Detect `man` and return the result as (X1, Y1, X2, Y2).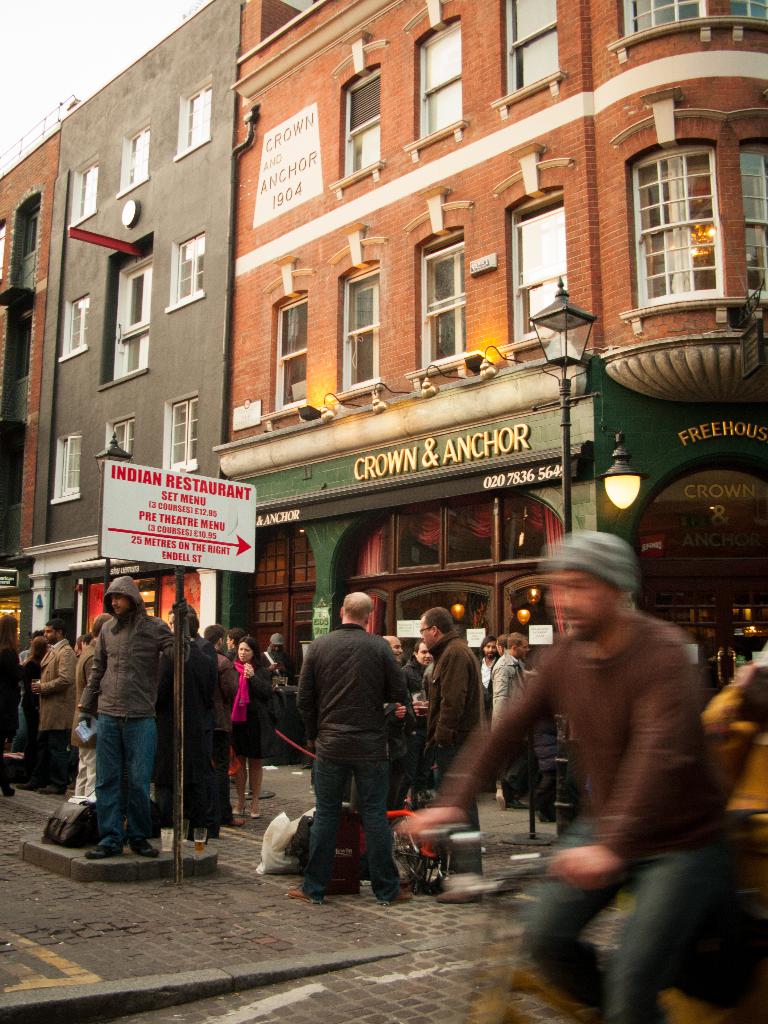
(259, 636, 303, 763).
